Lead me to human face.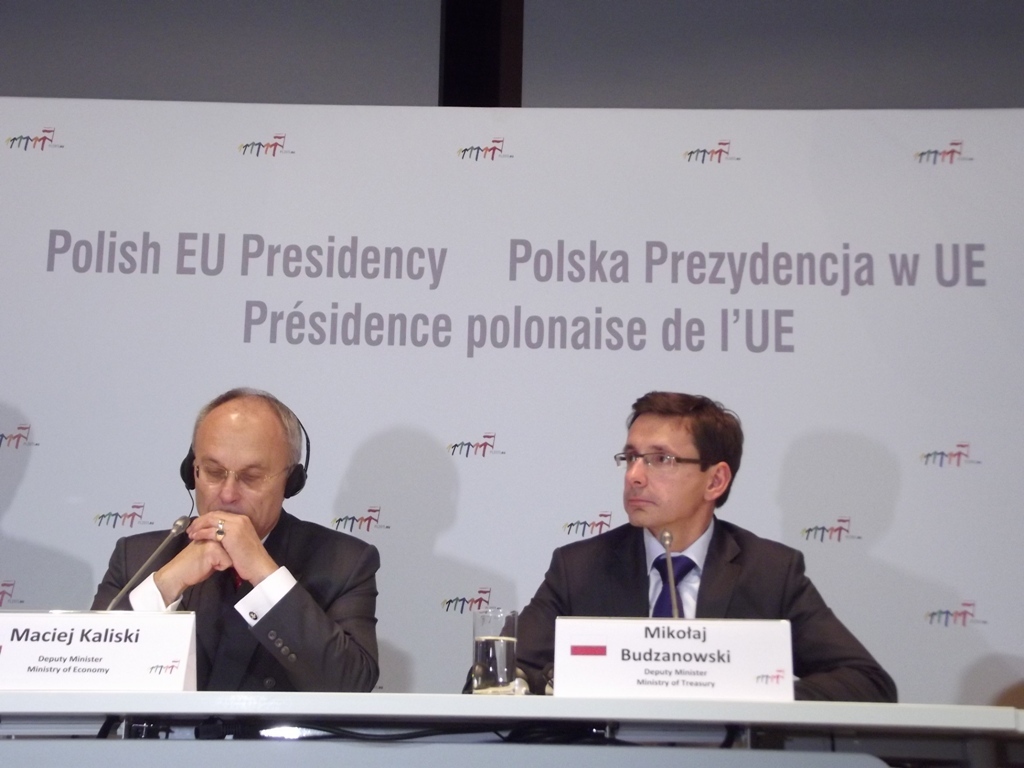
Lead to box=[193, 419, 287, 537].
